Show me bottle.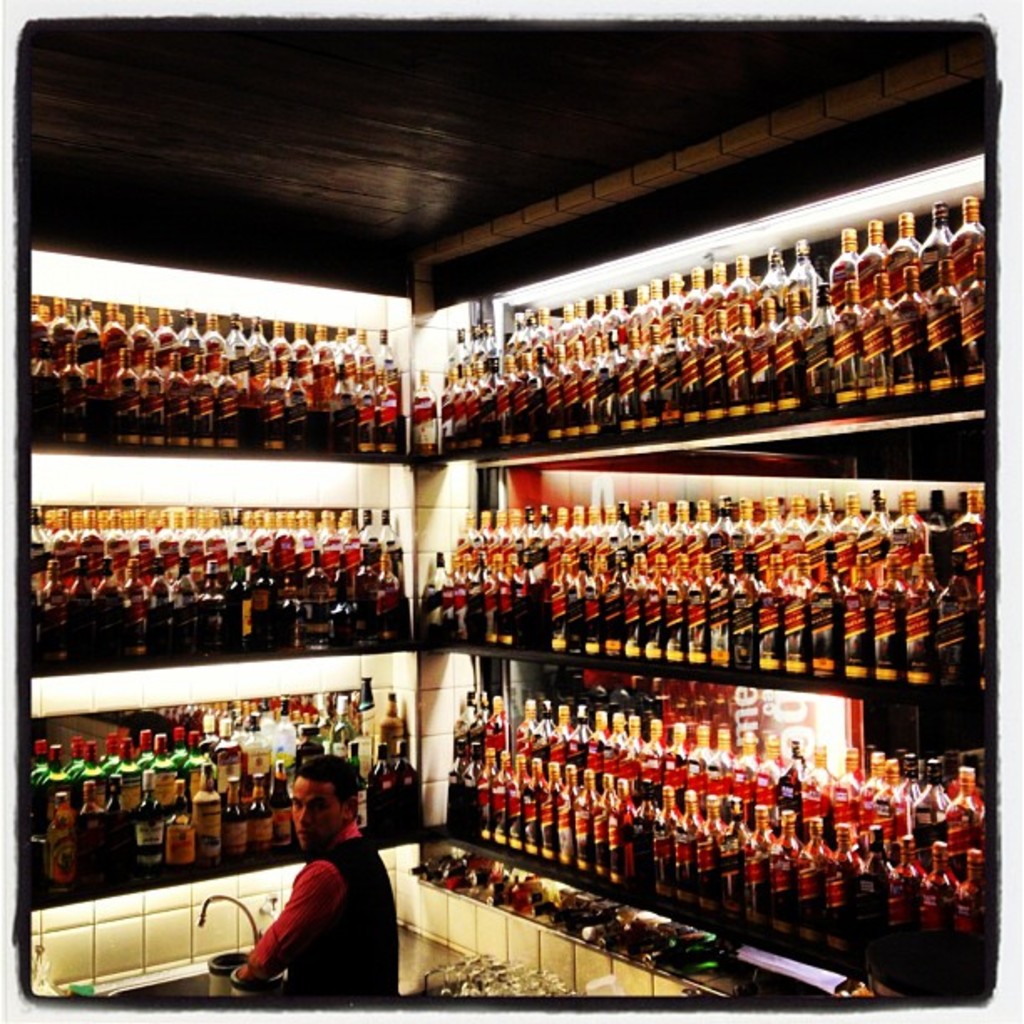
bottle is here: (904, 561, 937, 688).
